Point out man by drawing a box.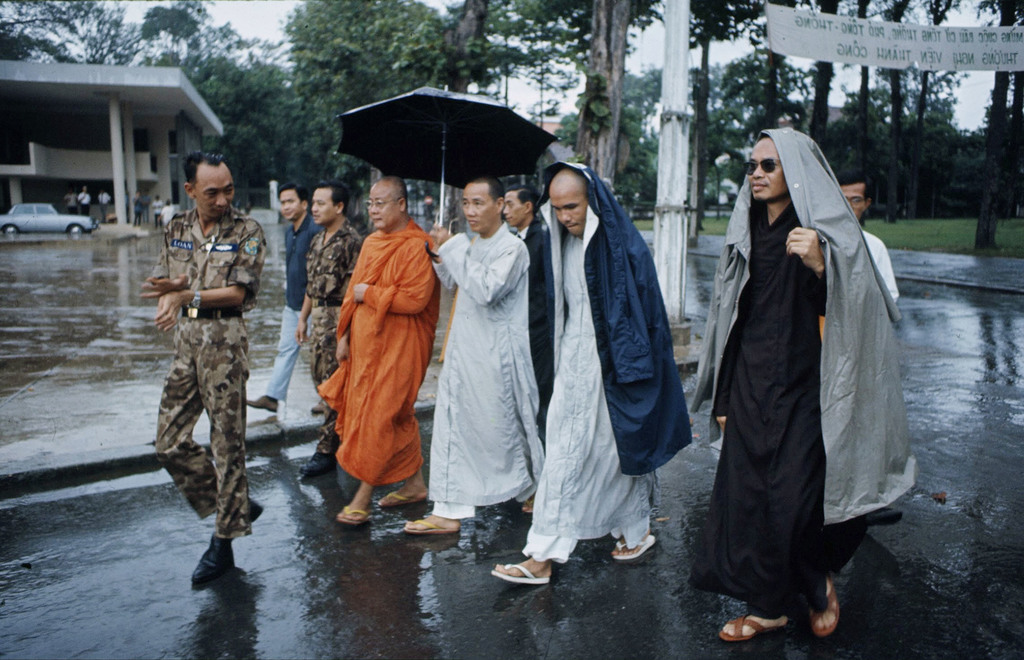
pyautogui.locateOnScreen(131, 188, 144, 224).
